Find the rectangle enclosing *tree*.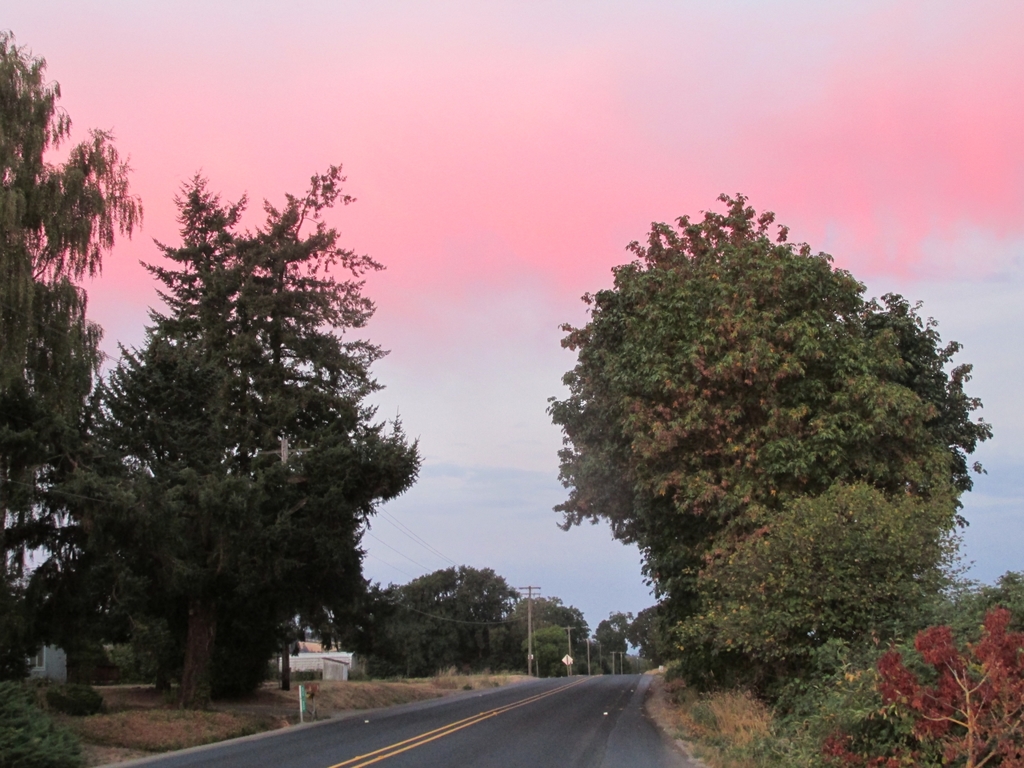
box(62, 151, 411, 733).
